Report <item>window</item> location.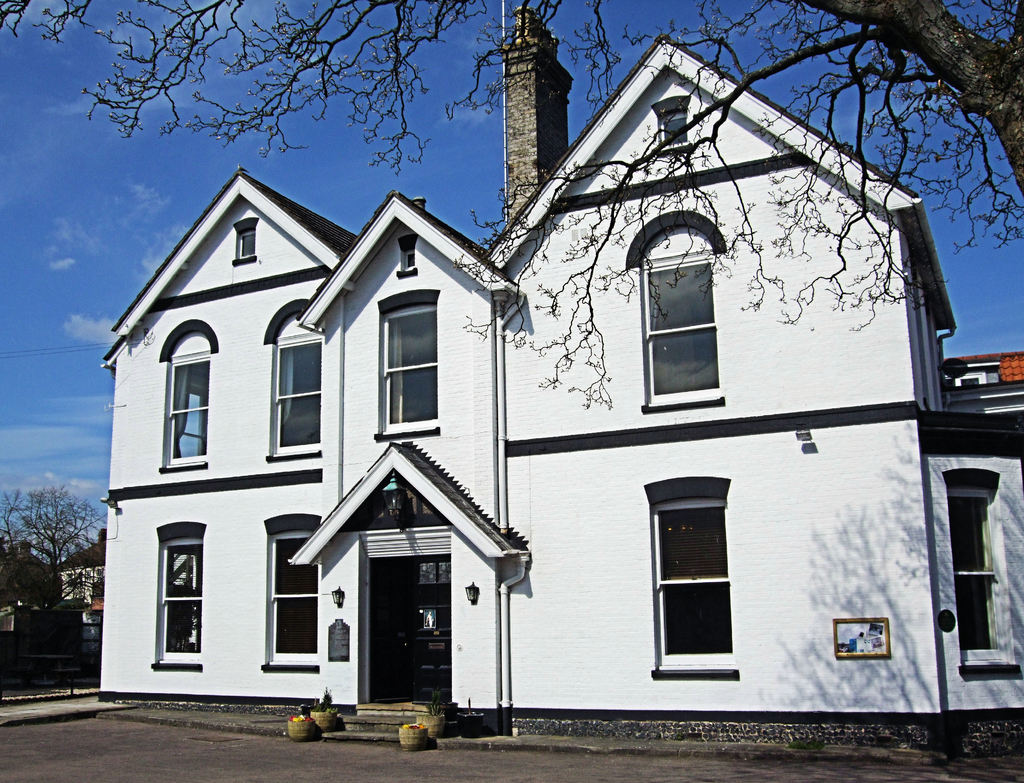
Report: Rect(268, 535, 317, 661).
